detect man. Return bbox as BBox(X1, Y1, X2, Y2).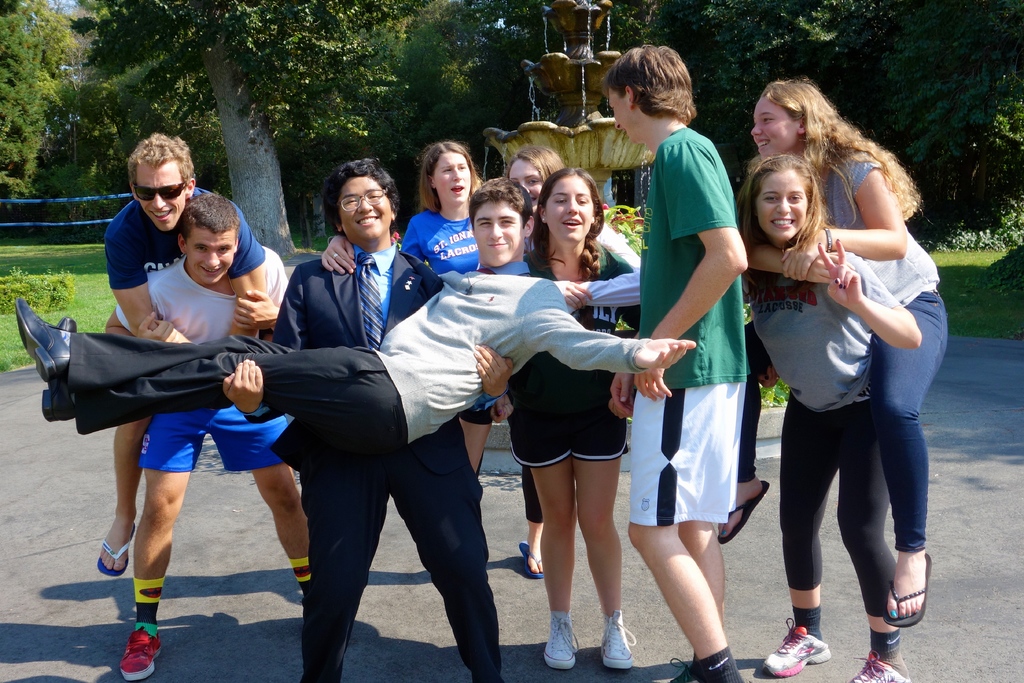
BBox(122, 212, 298, 682).
